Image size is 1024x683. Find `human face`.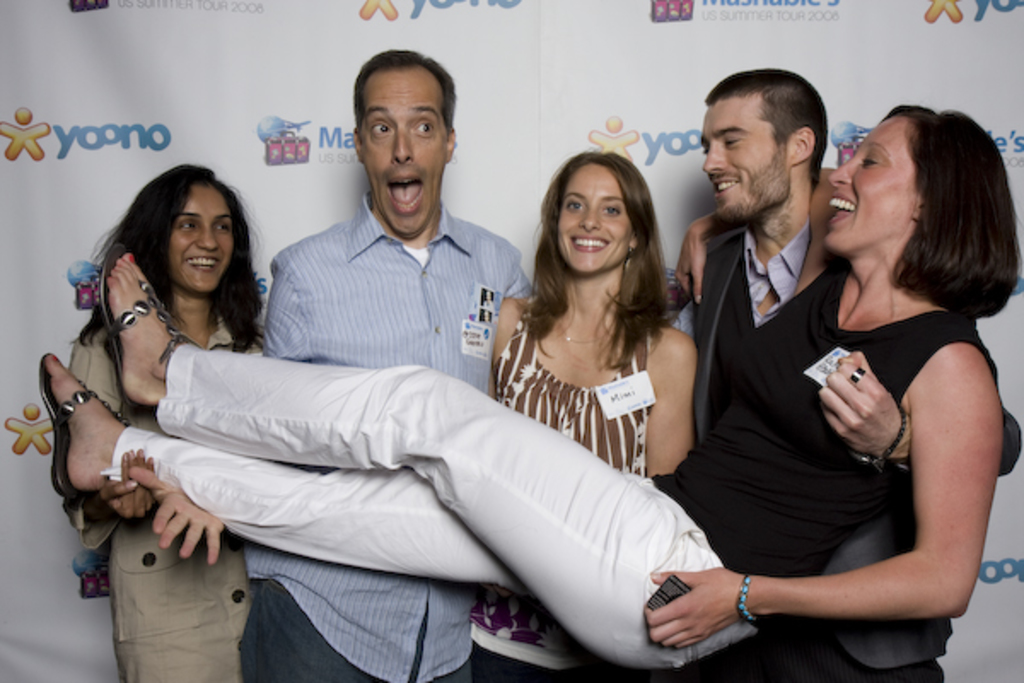
(left=555, top=161, right=633, bottom=275).
